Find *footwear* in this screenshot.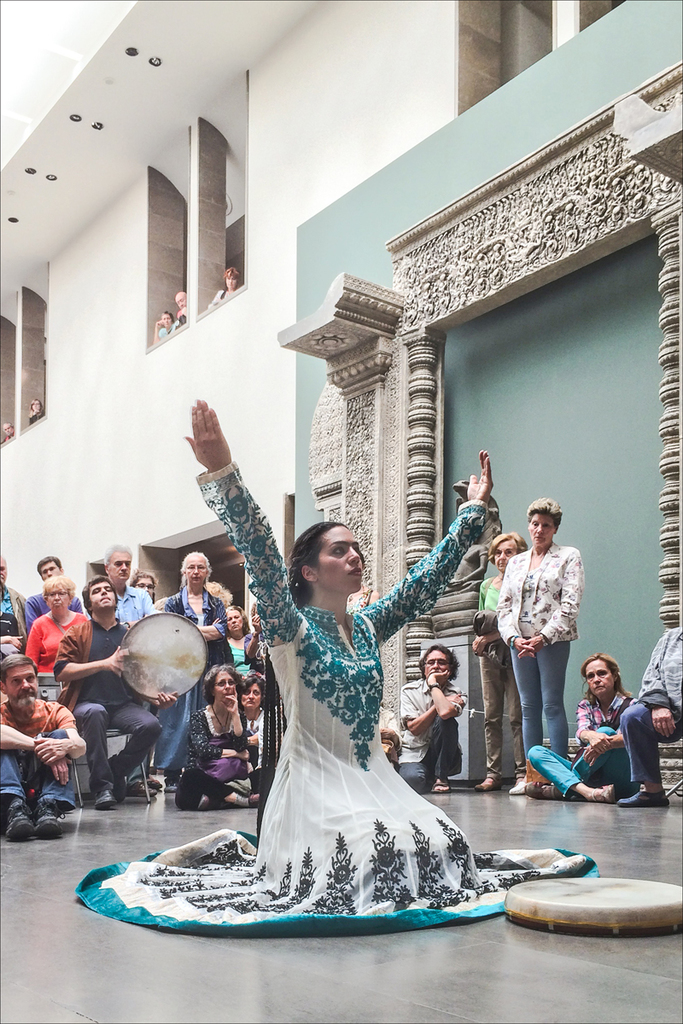
The bounding box for *footwear* is bbox(119, 777, 126, 807).
